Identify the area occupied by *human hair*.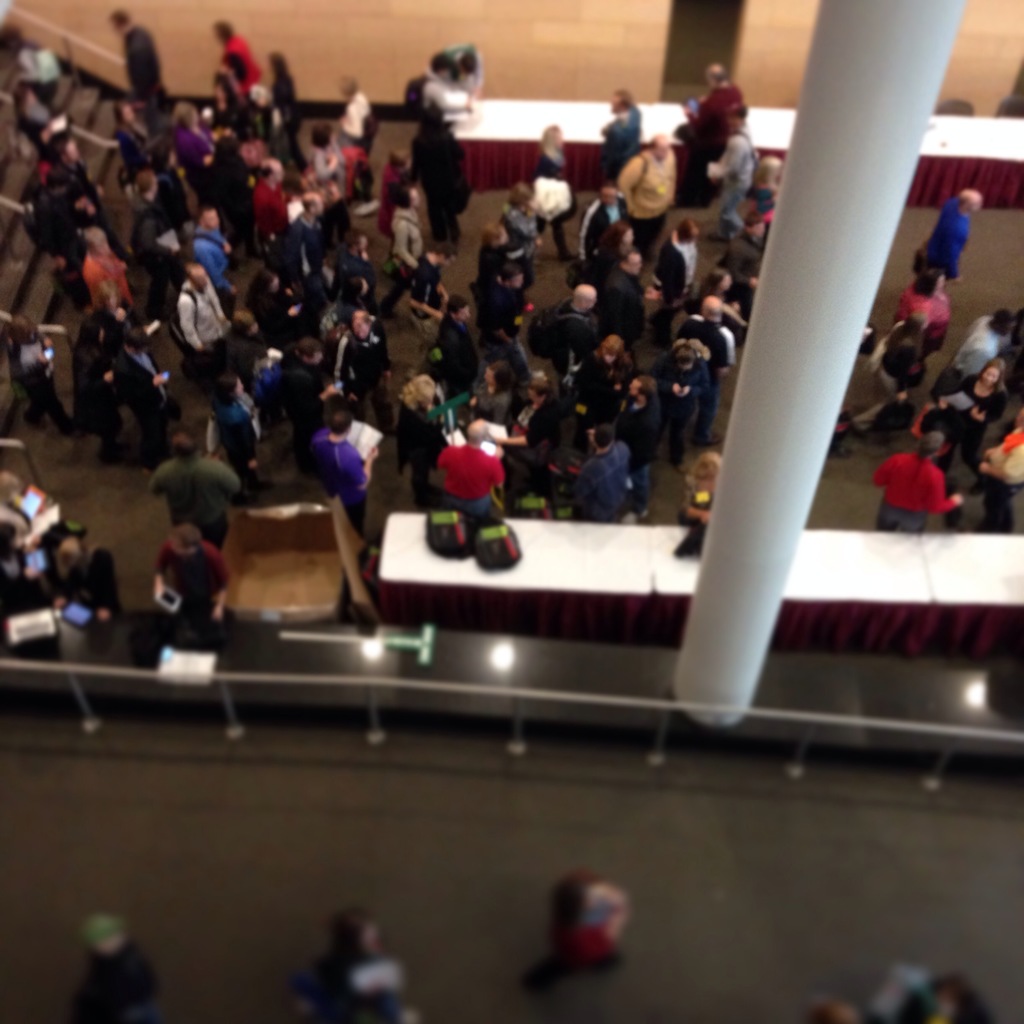
Area: {"x1": 676, "y1": 221, "x2": 698, "y2": 244}.
